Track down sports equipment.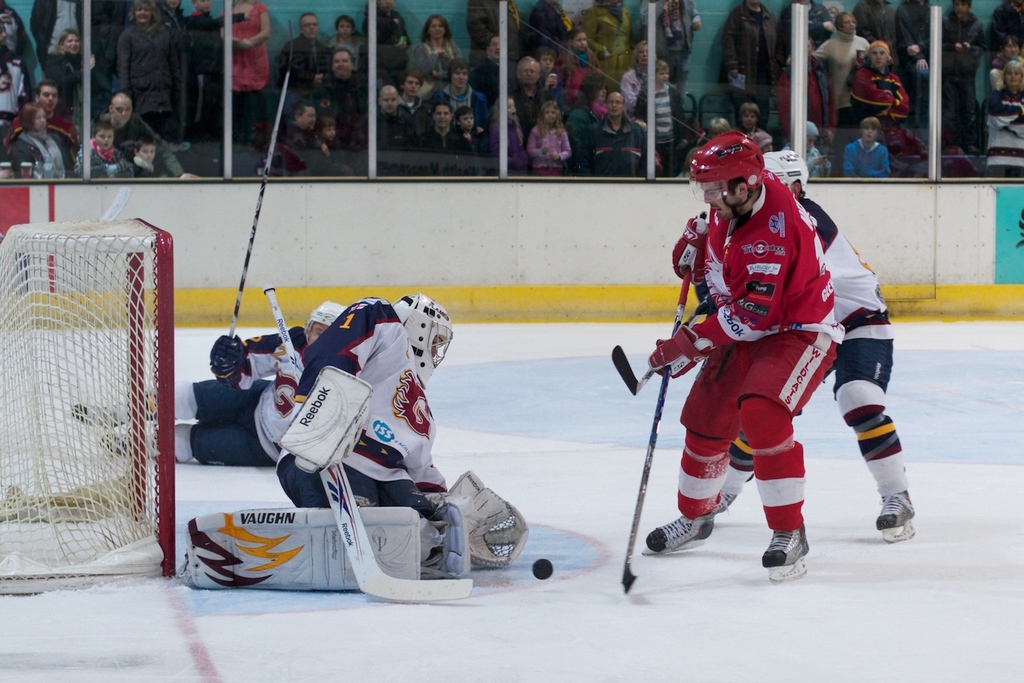
Tracked to <bbox>437, 492, 471, 579</bbox>.
